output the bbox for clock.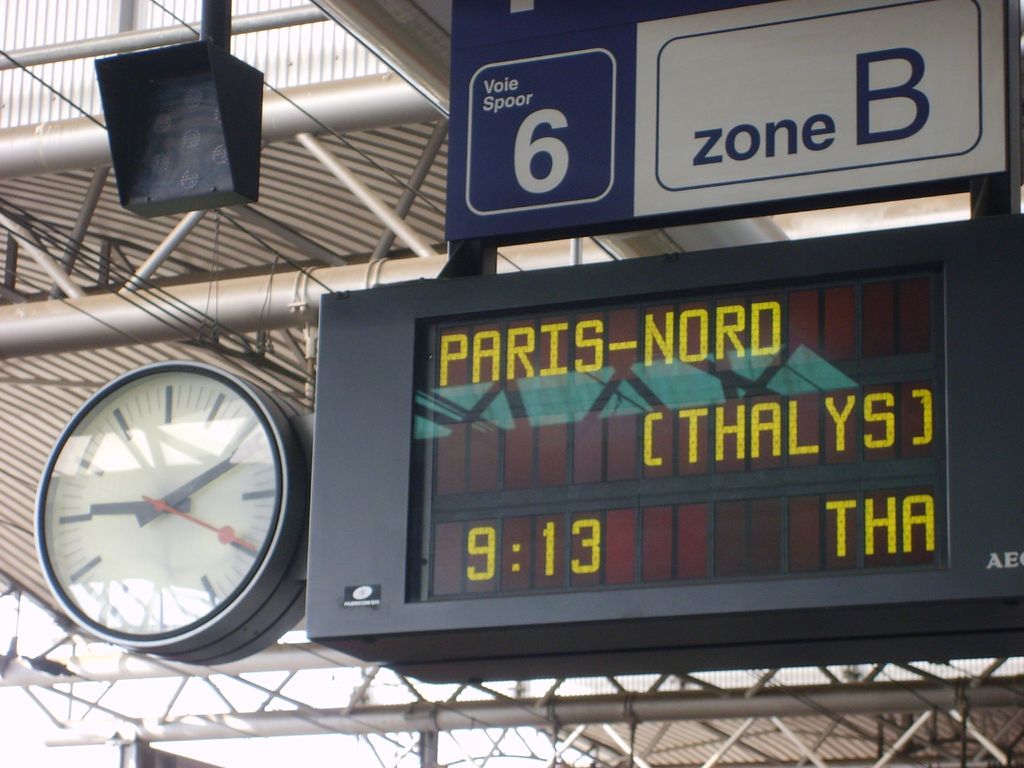
left=32, top=352, right=300, bottom=671.
